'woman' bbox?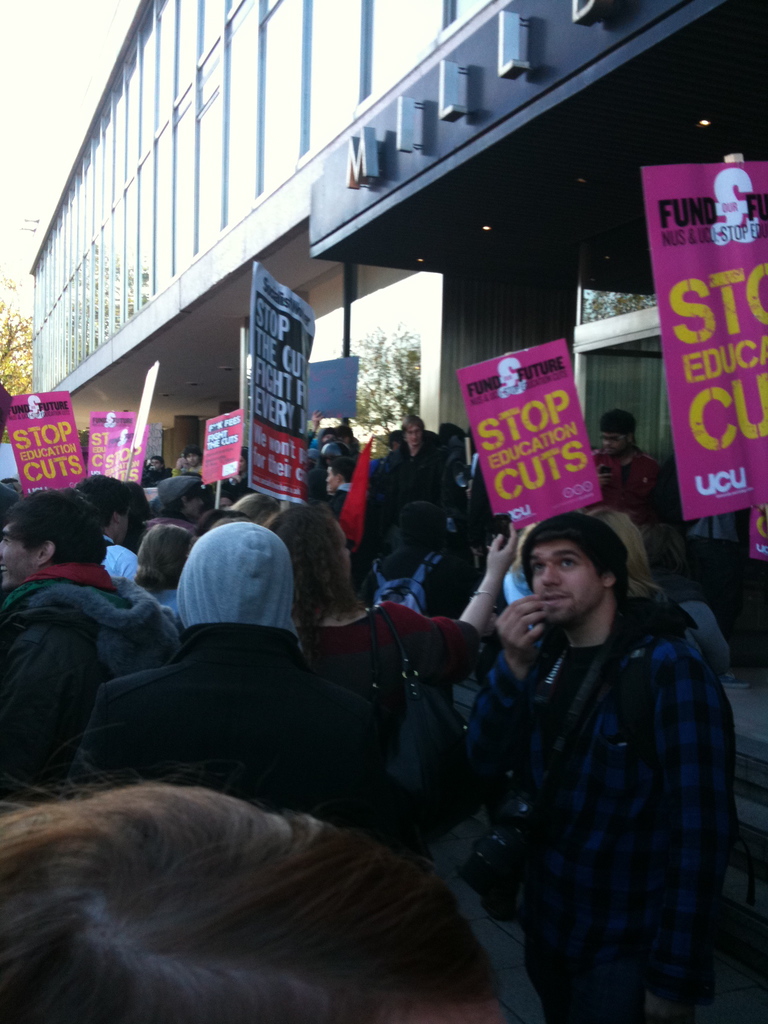
box(123, 524, 195, 641)
